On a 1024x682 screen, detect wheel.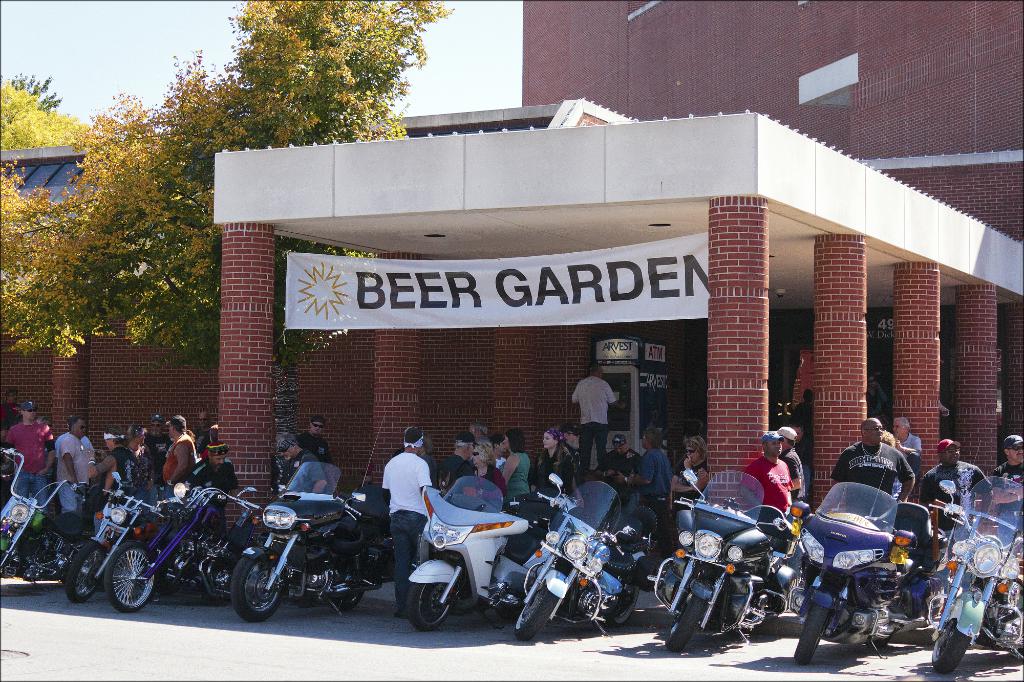
l=515, t=587, r=556, b=640.
